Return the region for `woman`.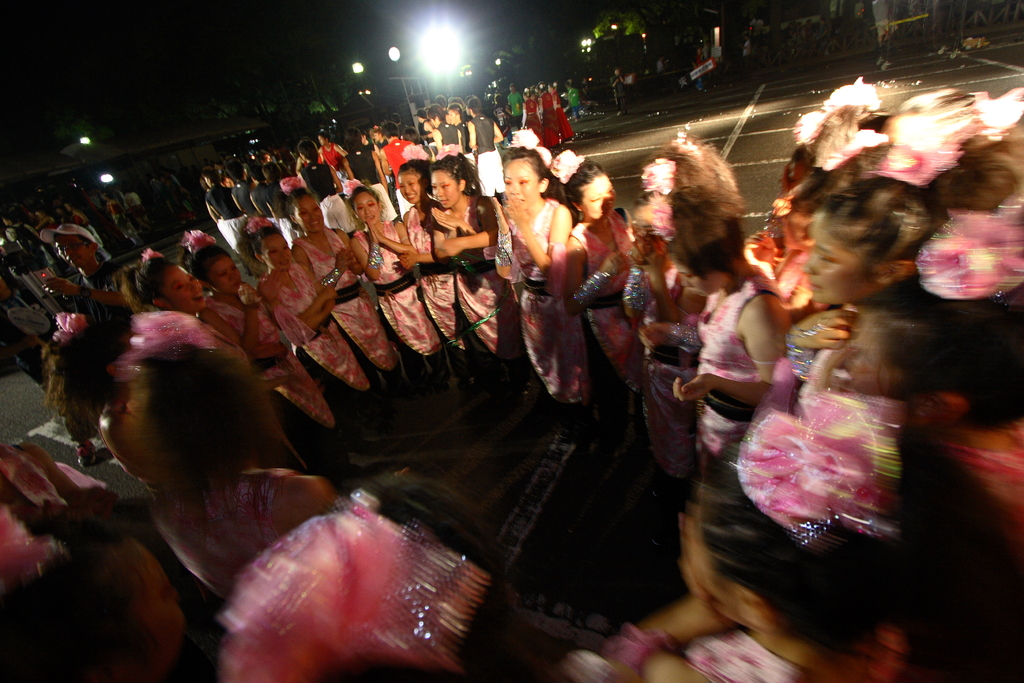
[424,152,531,381].
